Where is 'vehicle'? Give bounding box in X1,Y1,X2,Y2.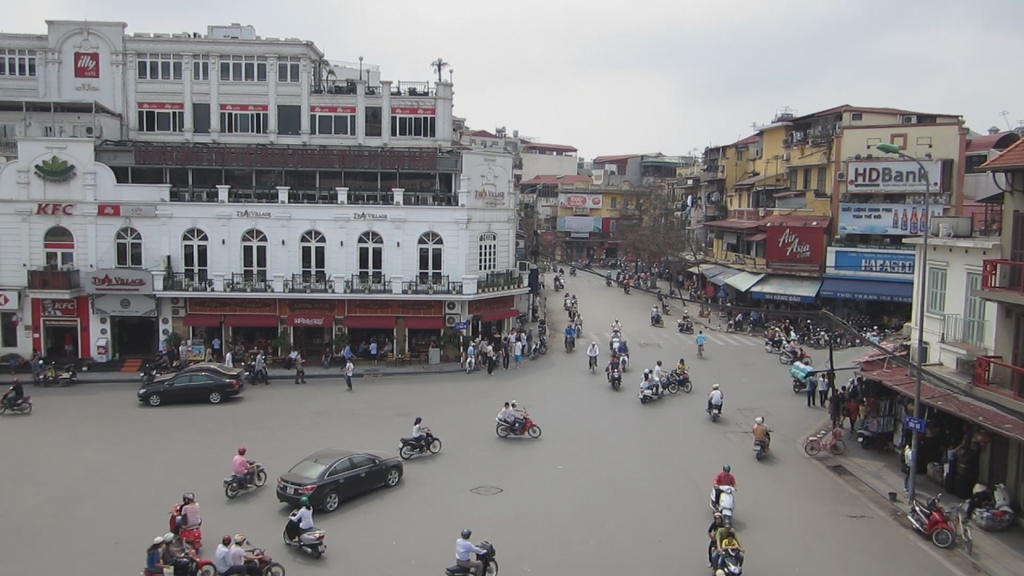
222,545,288,575.
